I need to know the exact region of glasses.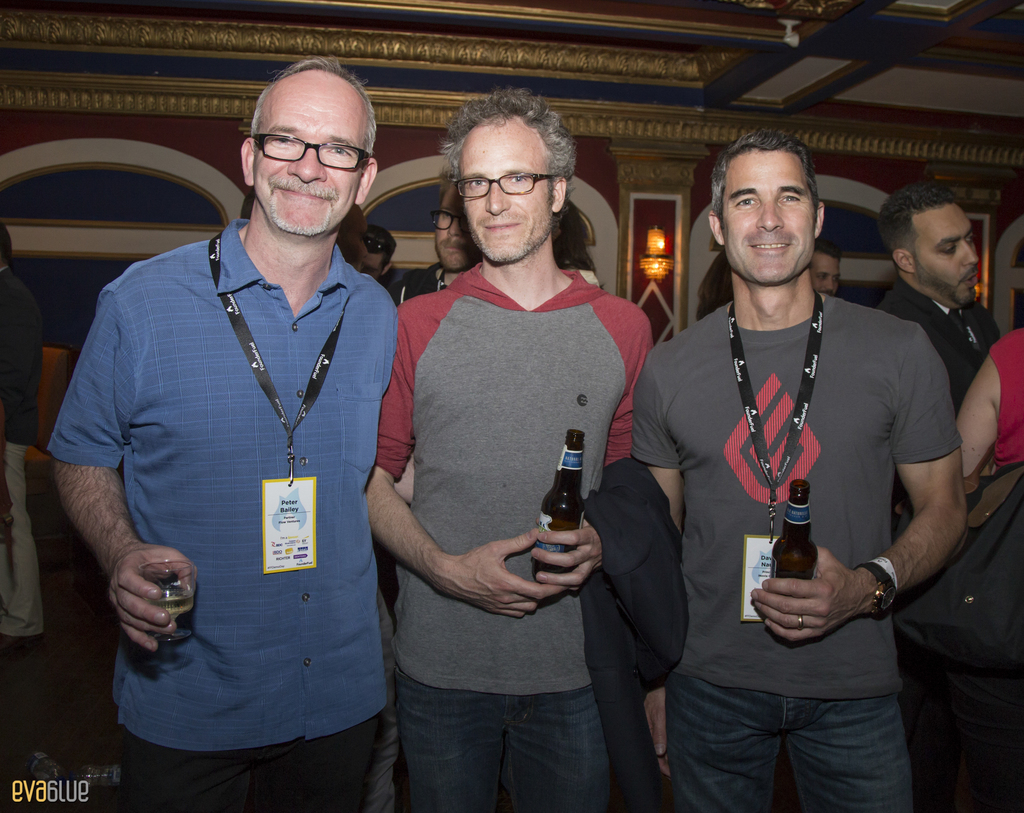
Region: crop(361, 232, 391, 254).
